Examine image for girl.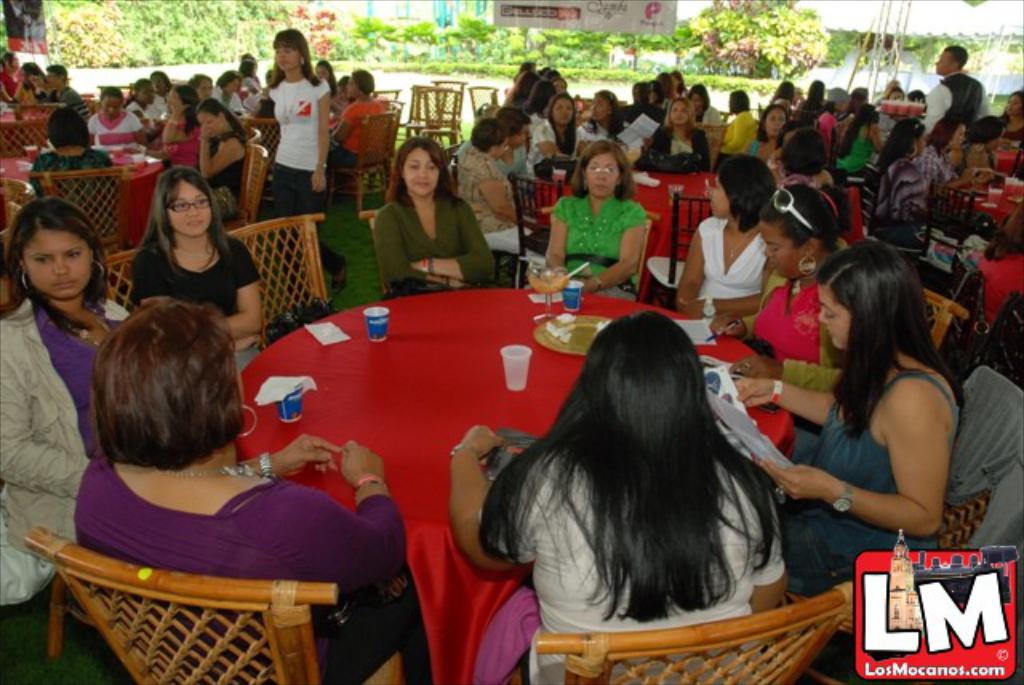
Examination result: bbox(29, 106, 115, 226).
